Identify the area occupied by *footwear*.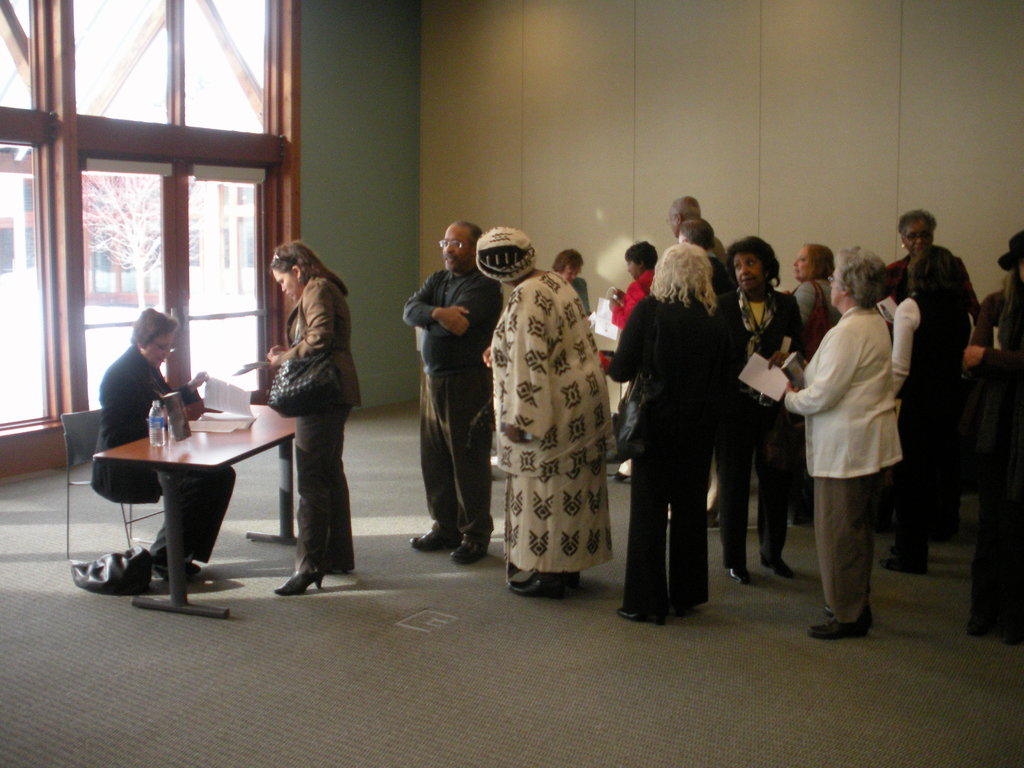
Area: (876,556,928,576).
